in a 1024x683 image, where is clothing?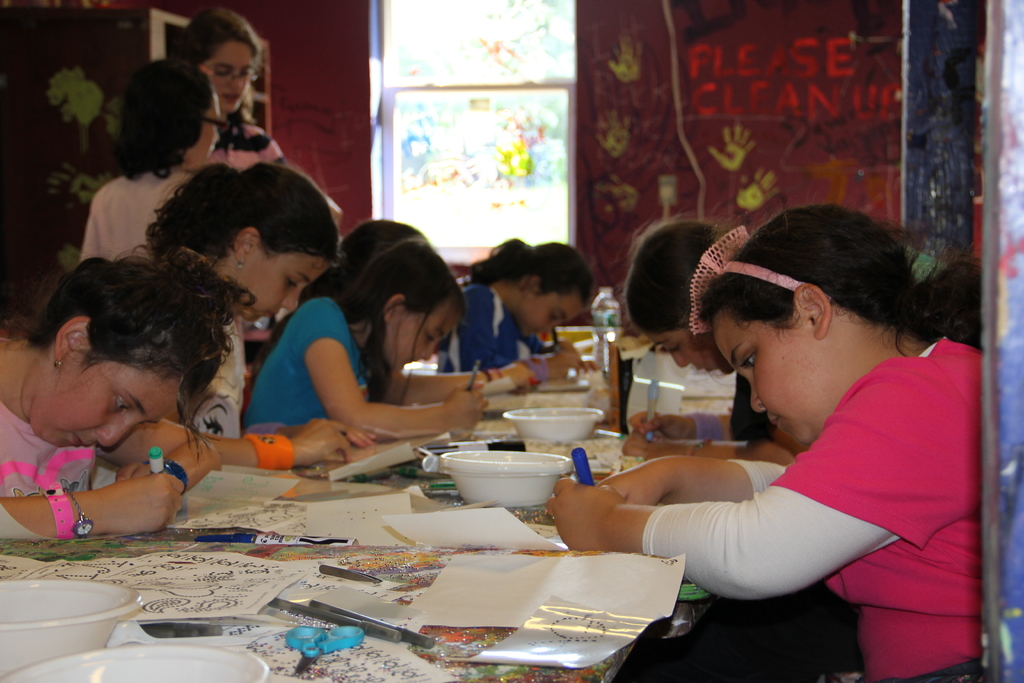
204,126,279,173.
